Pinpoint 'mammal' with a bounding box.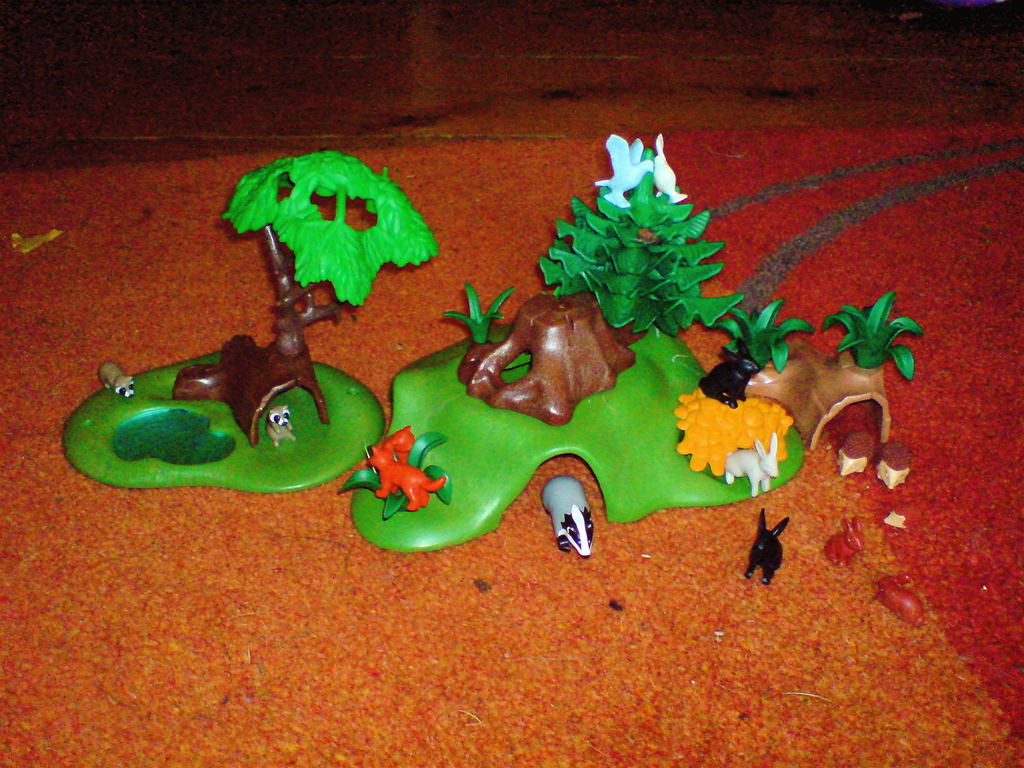
left=725, top=435, right=779, bottom=498.
